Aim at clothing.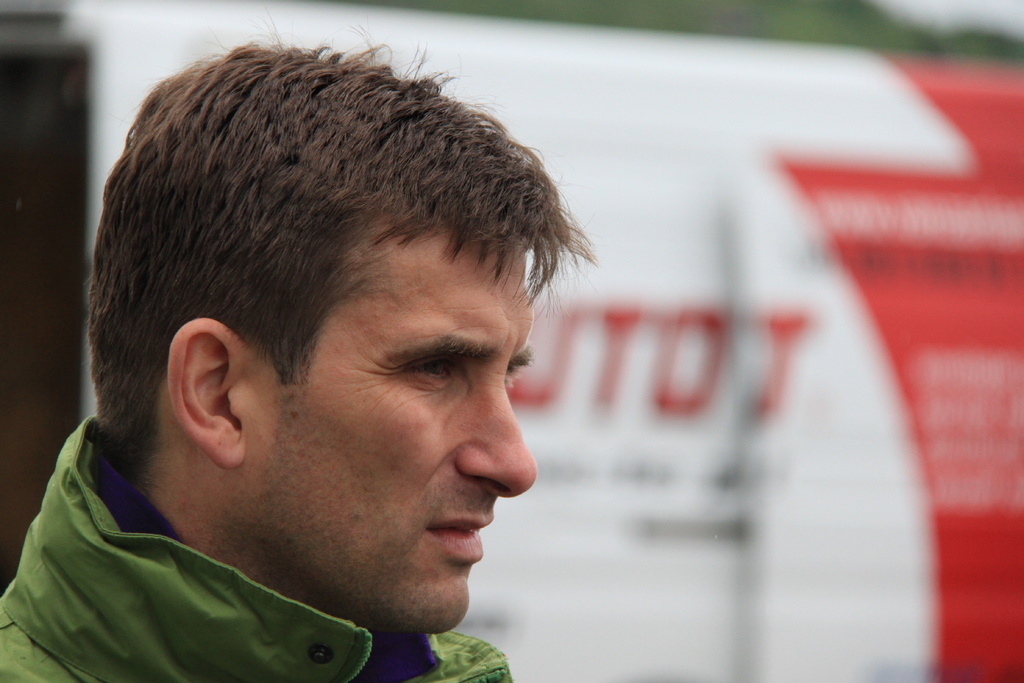
Aimed at l=26, t=364, r=570, b=668.
